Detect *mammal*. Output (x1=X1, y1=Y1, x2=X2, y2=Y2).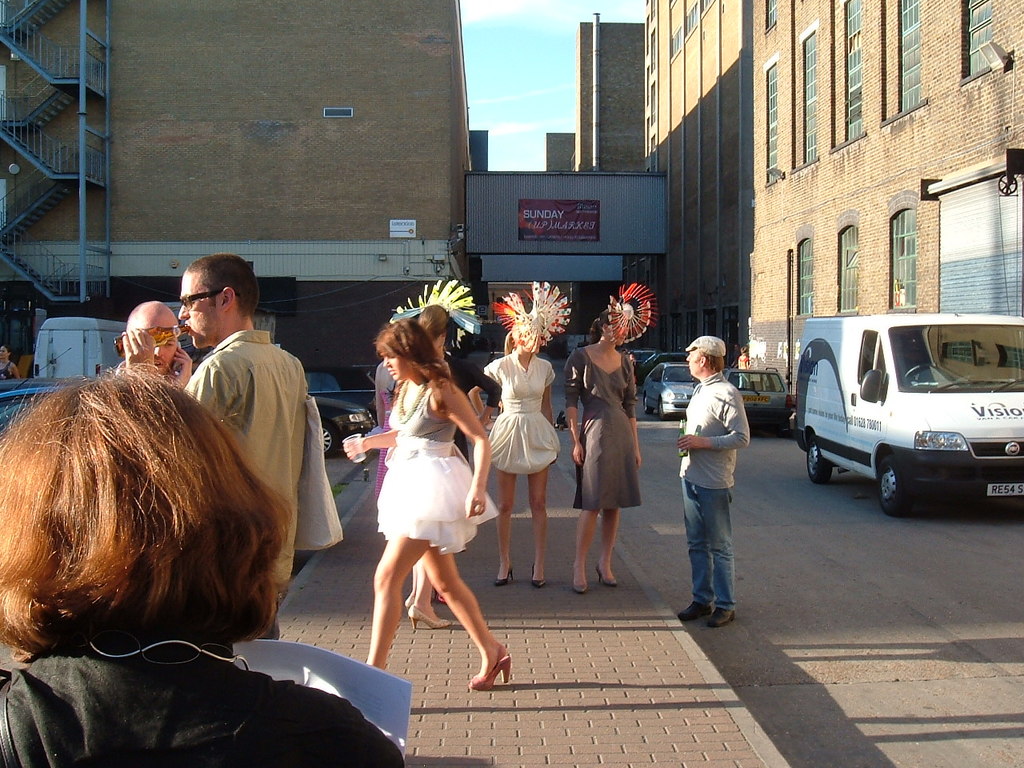
(x1=365, y1=303, x2=447, y2=634).
